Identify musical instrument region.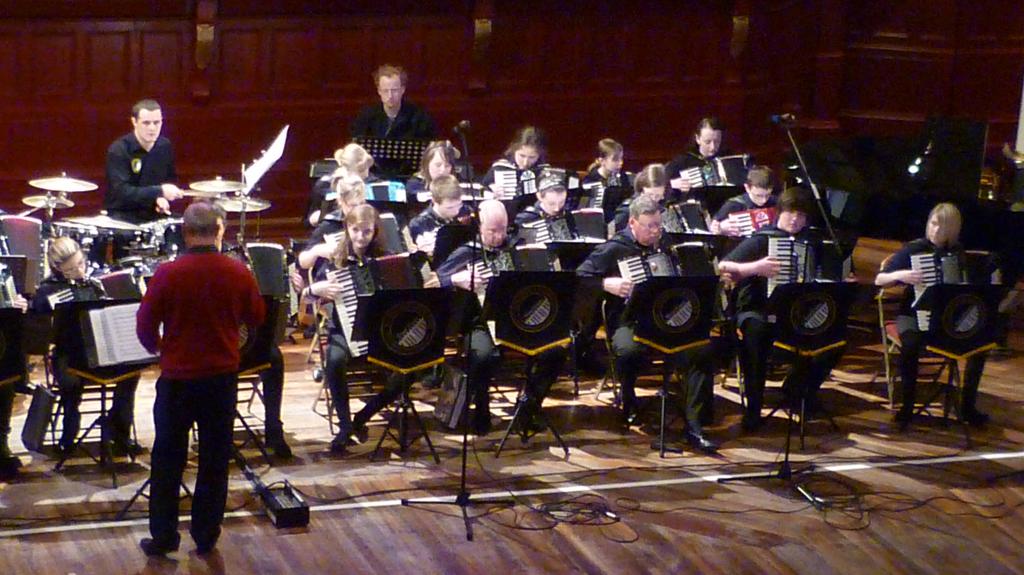
Region: 49/267/154/354.
